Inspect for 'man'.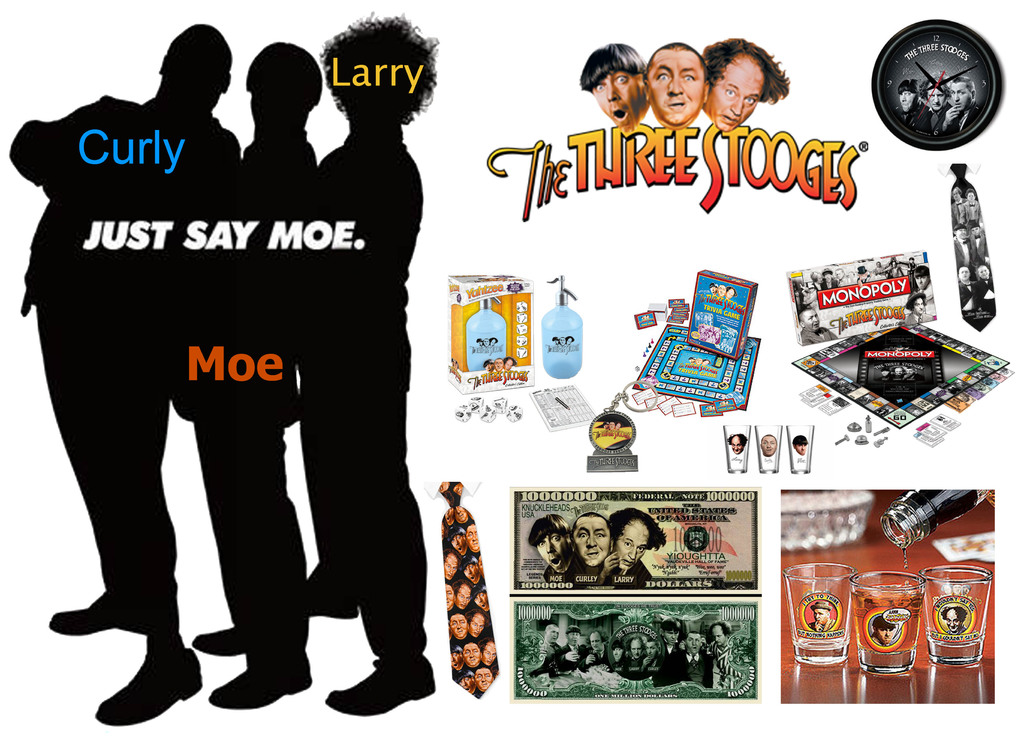
Inspection: 10,19,242,732.
